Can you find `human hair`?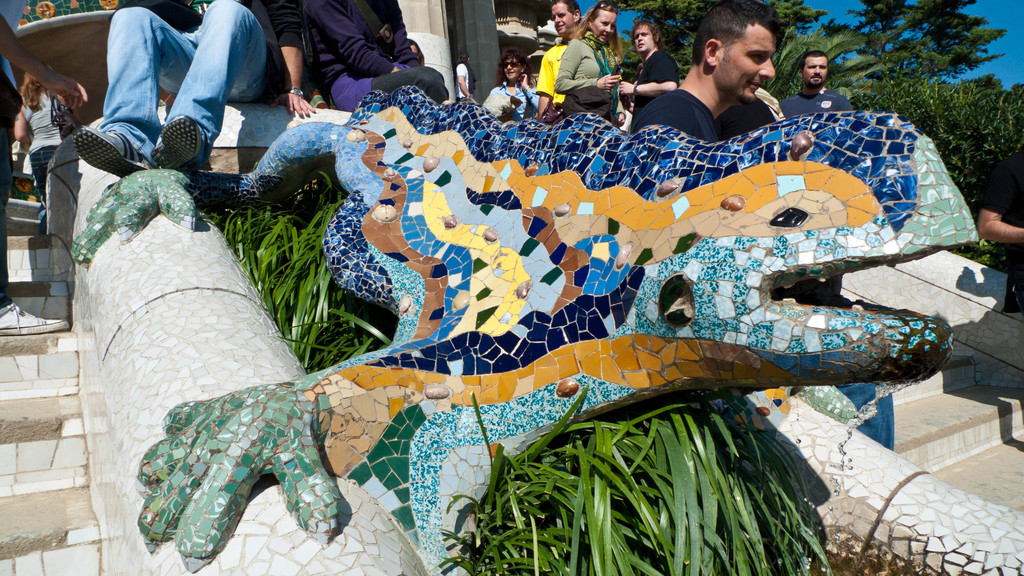
Yes, bounding box: {"left": 20, "top": 72, "right": 44, "bottom": 118}.
